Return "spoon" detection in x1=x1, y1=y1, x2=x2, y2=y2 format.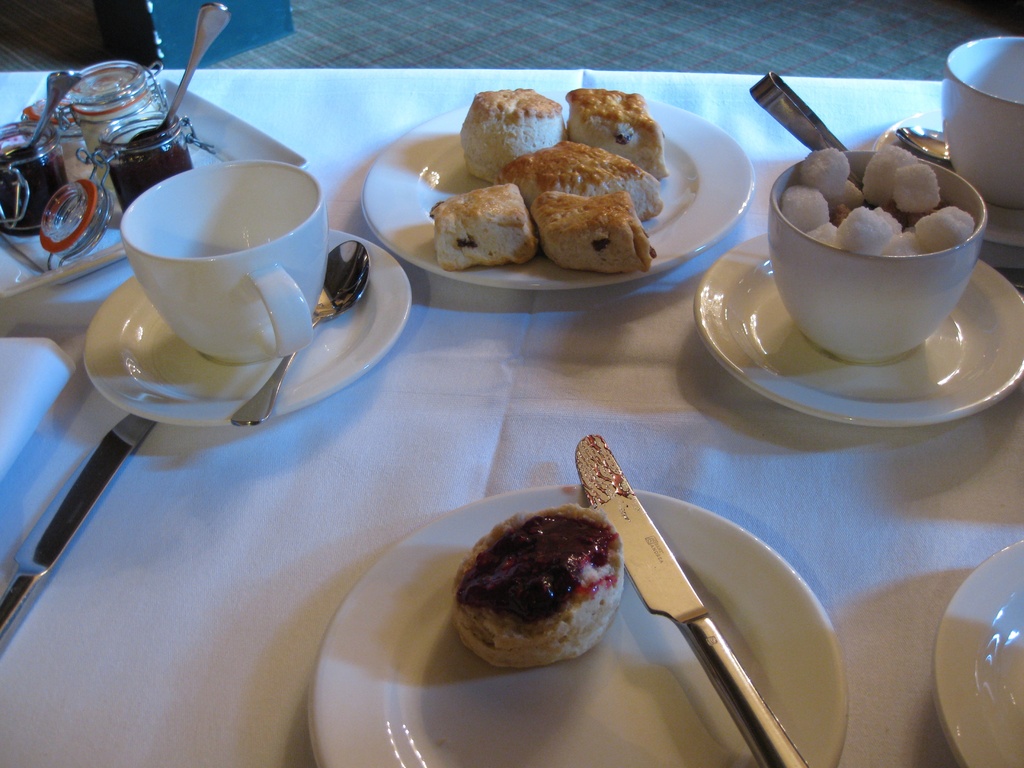
x1=230, y1=239, x2=371, y2=424.
